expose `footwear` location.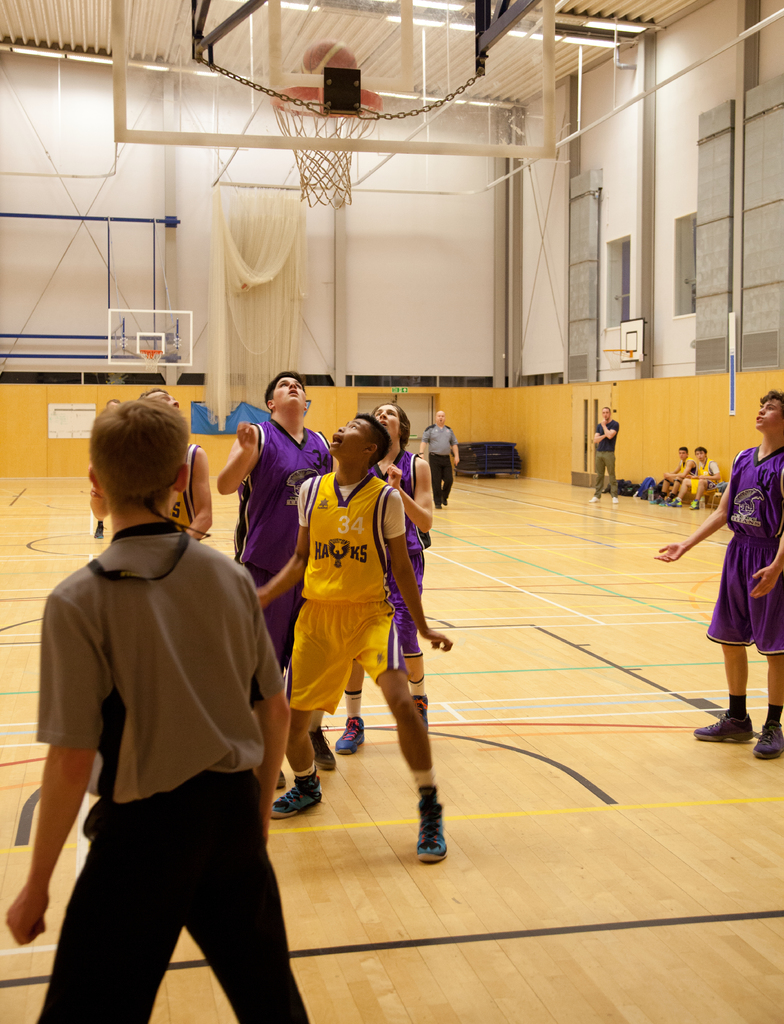
Exposed at bbox=[308, 725, 338, 772].
